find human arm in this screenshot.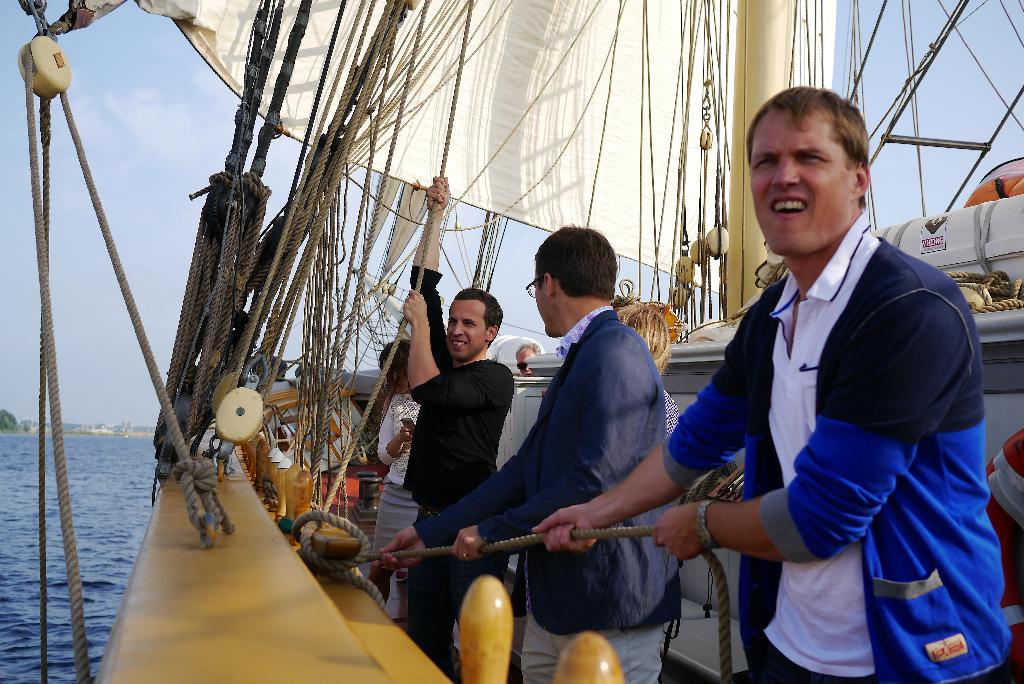
The bounding box for human arm is region(394, 288, 513, 421).
